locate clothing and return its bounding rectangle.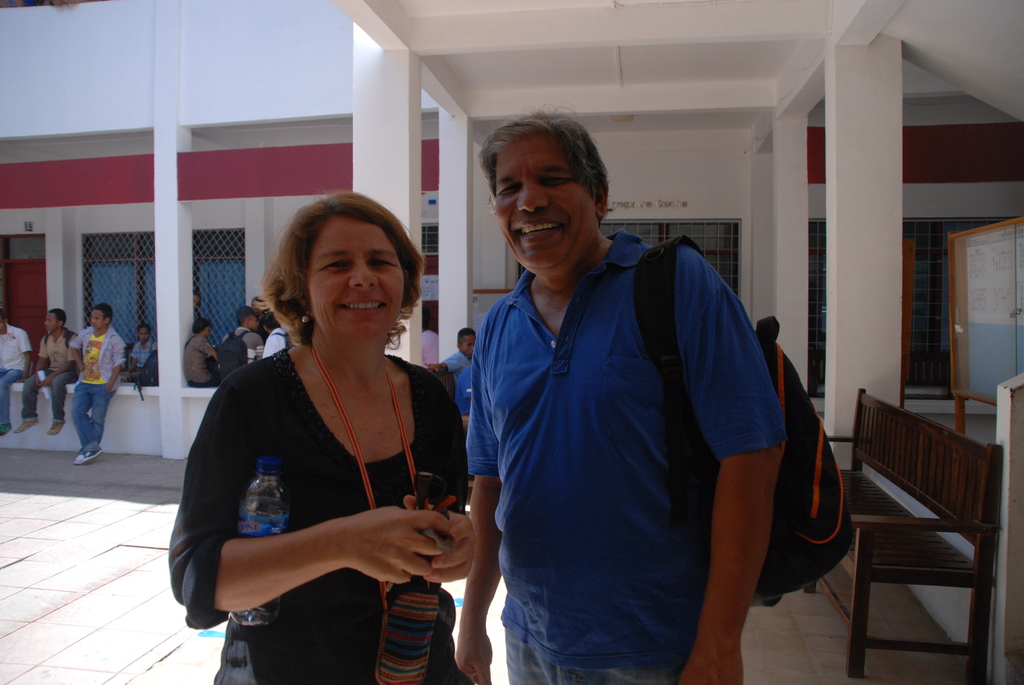
select_region(224, 325, 264, 350).
